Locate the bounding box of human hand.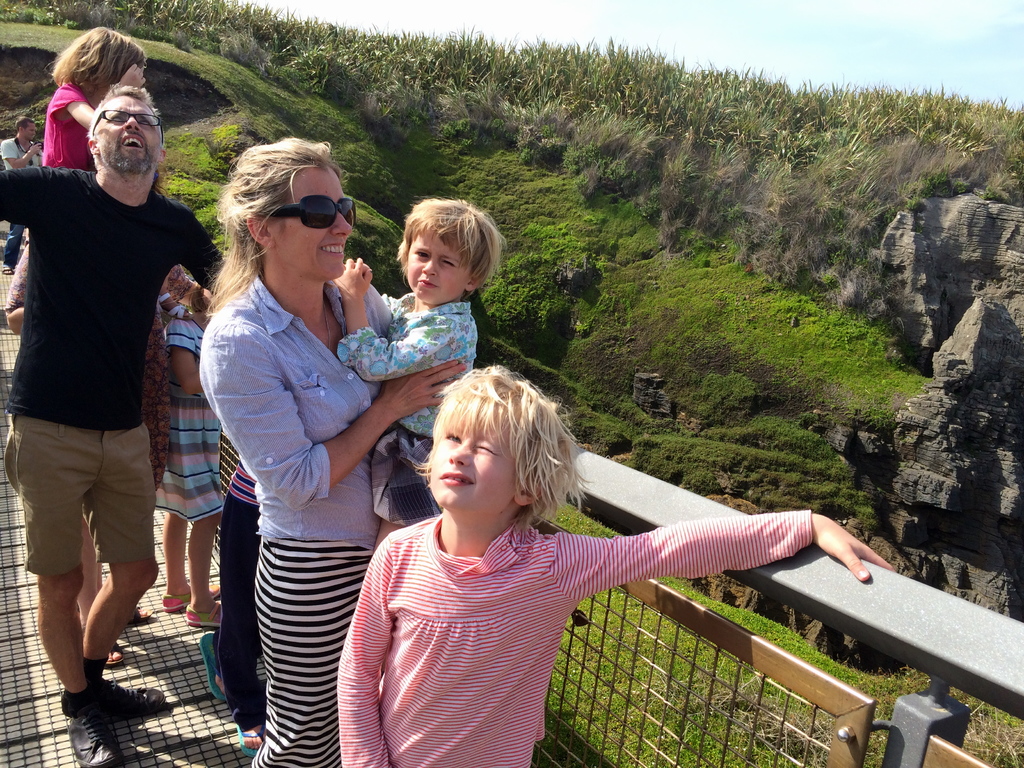
Bounding box: <box>333,257,374,298</box>.
